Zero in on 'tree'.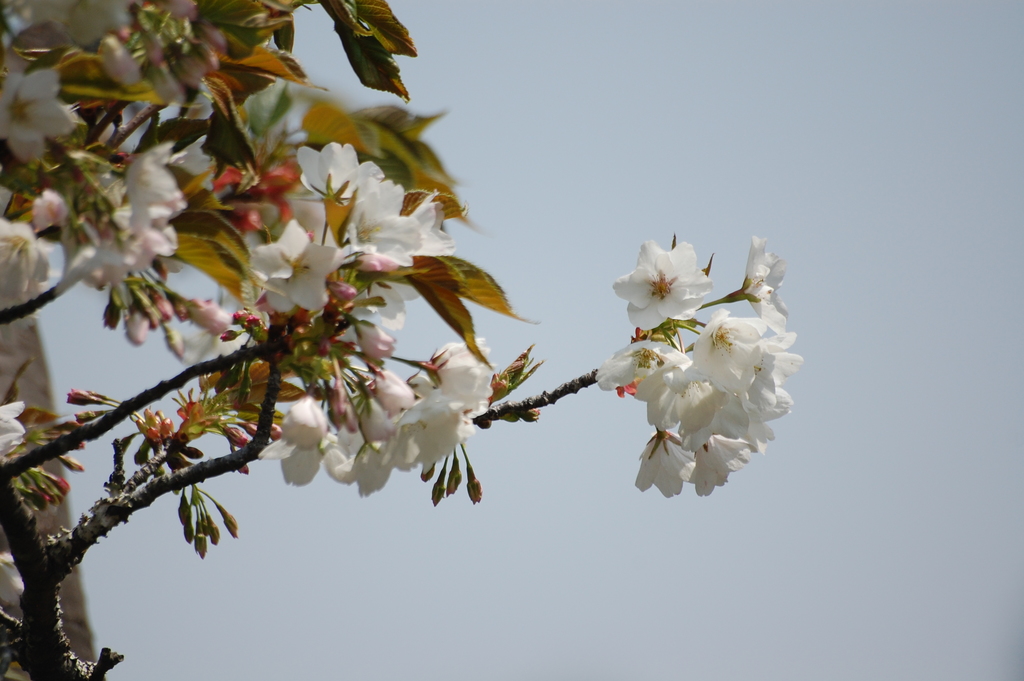
Zeroed in: 0,0,810,680.
